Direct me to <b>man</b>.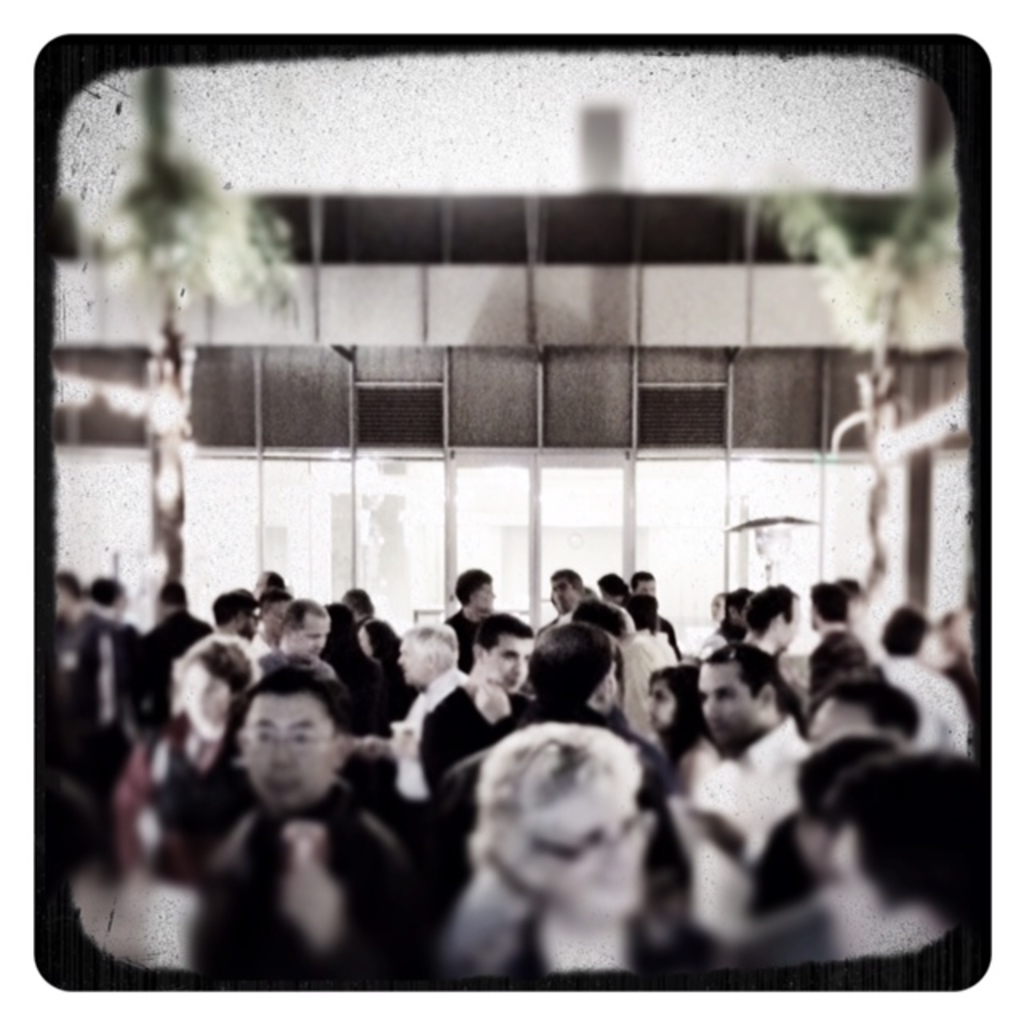
Direction: 680/643/798/853.
